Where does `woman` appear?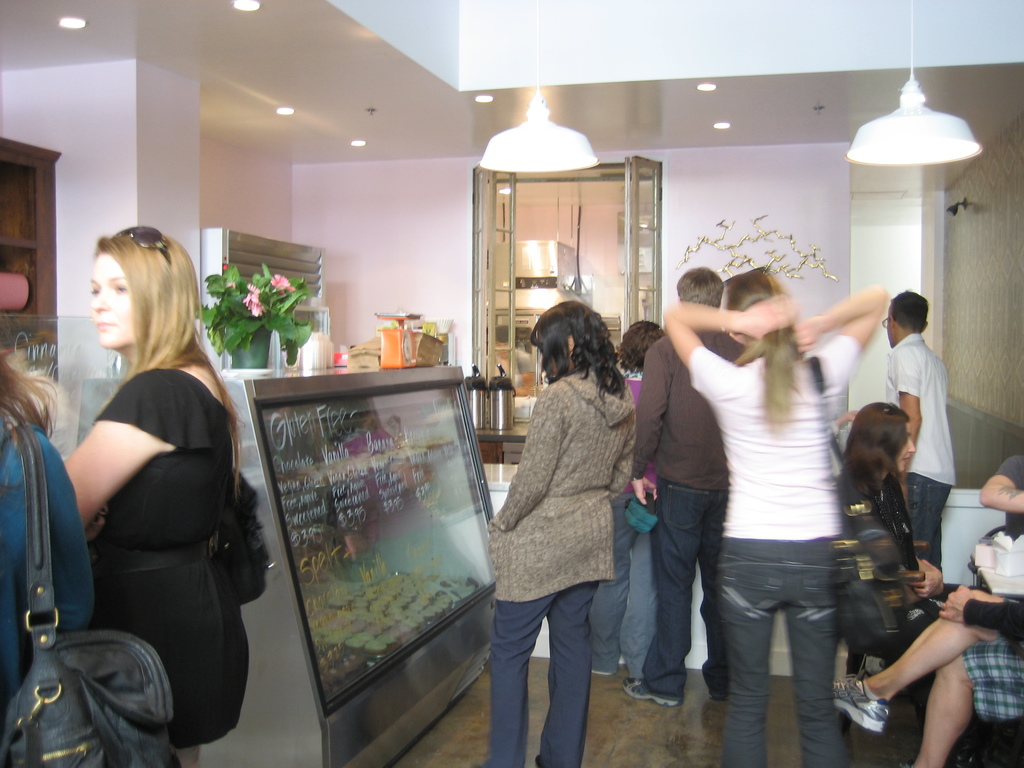
Appears at box=[0, 329, 107, 767].
